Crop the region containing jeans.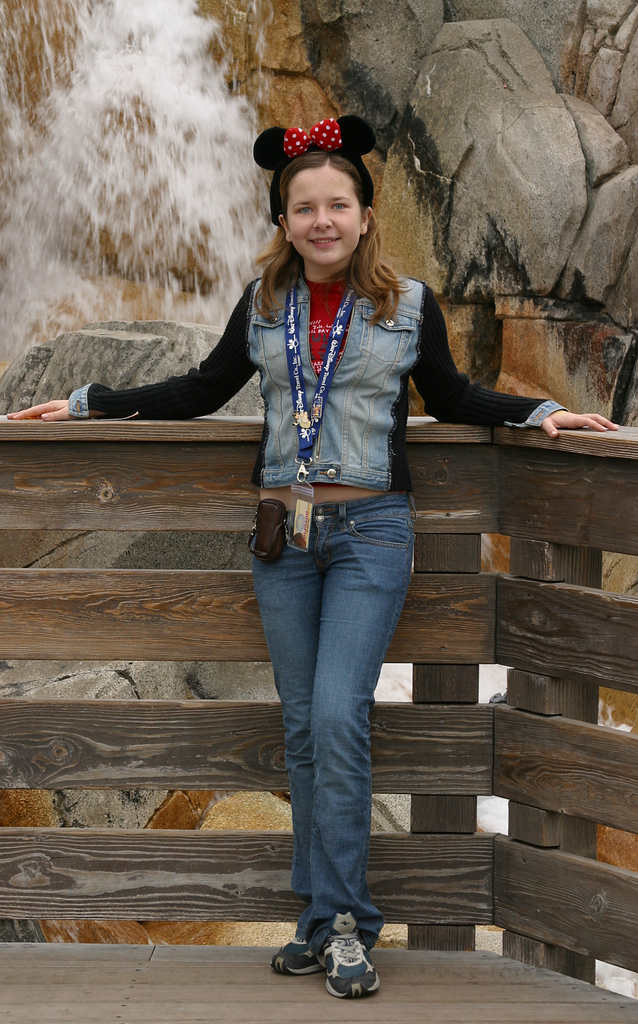
Crop region: (68, 259, 574, 490).
